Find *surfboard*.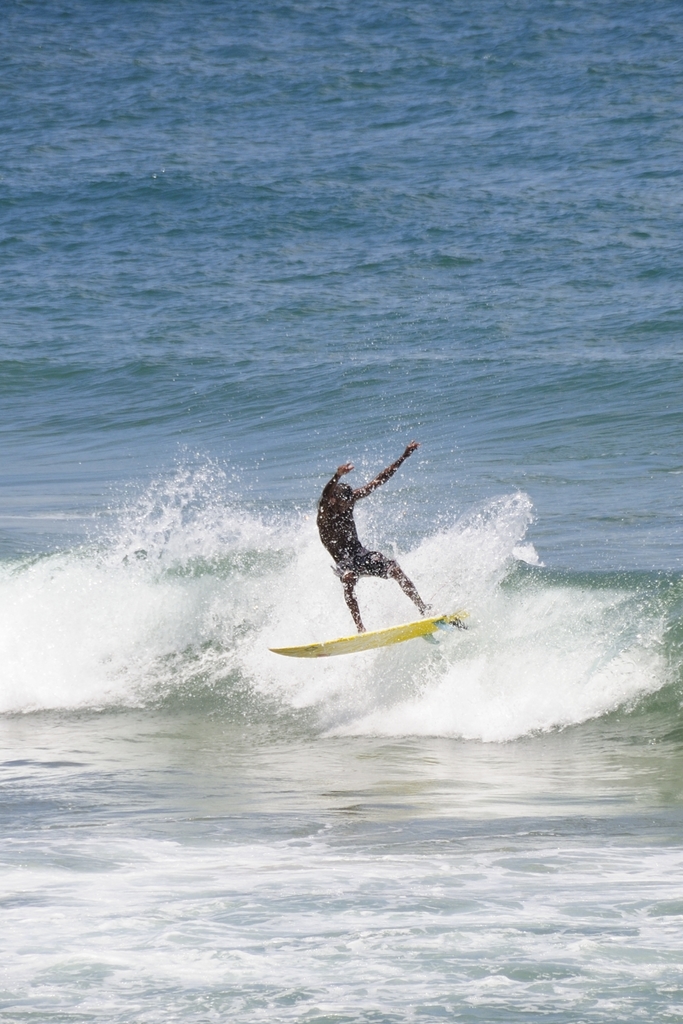
detection(266, 608, 473, 661).
